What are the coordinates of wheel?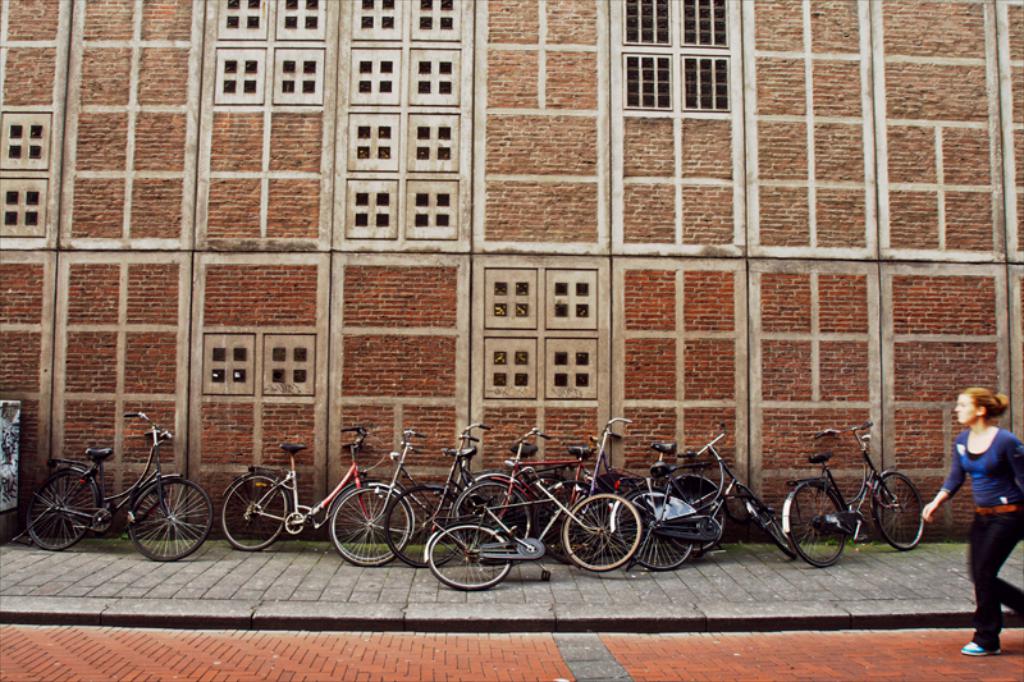
(x1=573, y1=505, x2=652, y2=575).
